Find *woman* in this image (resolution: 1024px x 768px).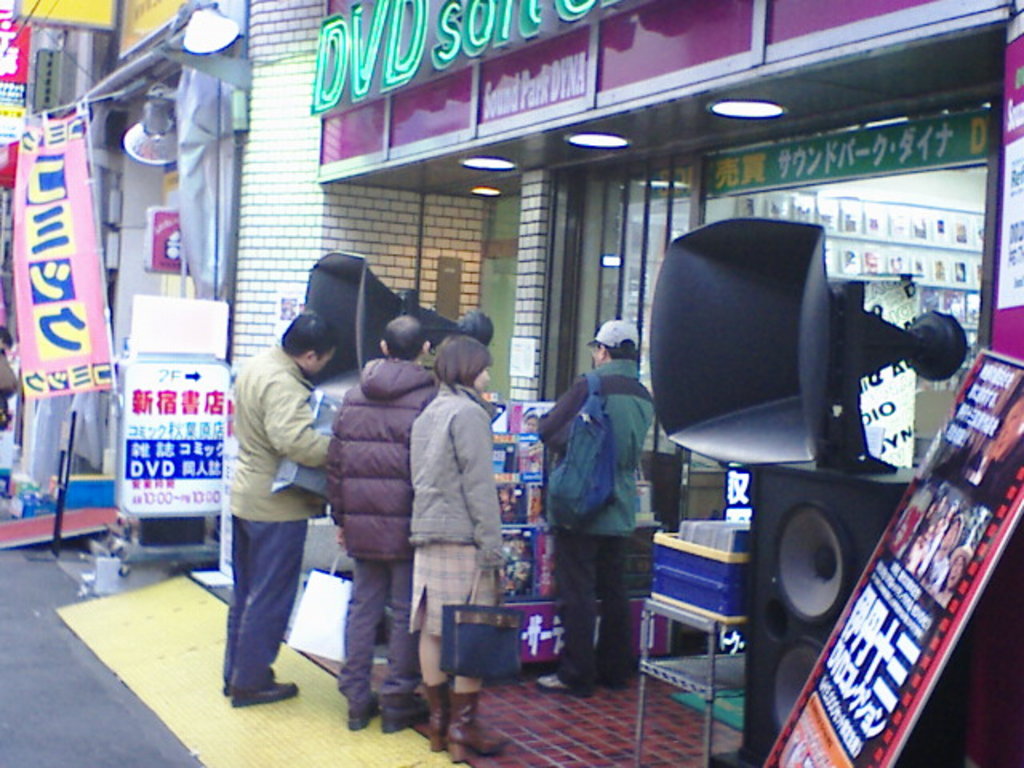
select_region(394, 328, 501, 699).
